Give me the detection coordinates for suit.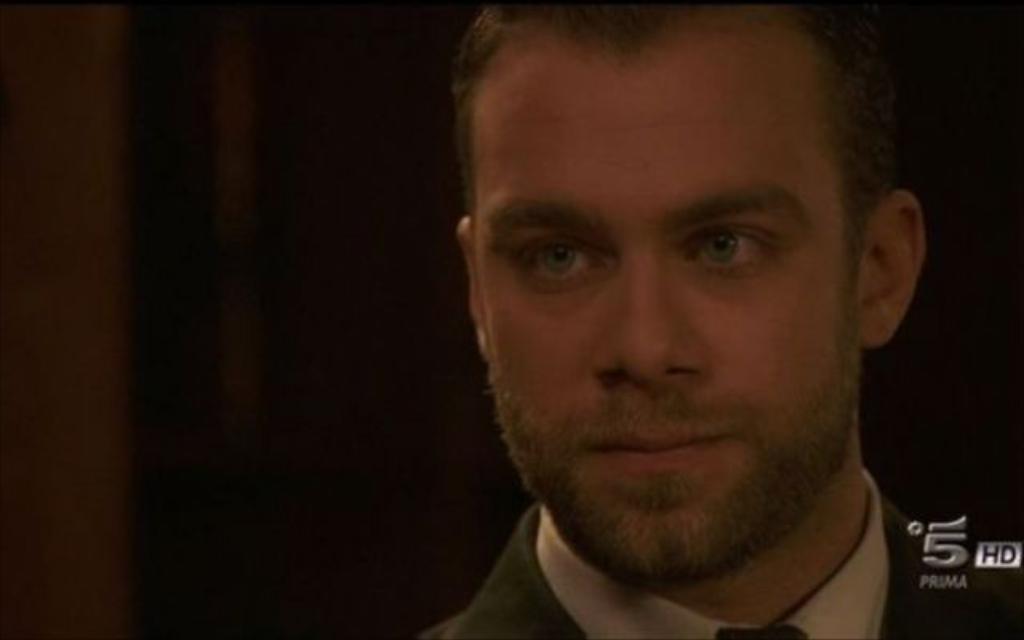
{"x1": 411, "y1": 493, "x2": 1022, "y2": 638}.
